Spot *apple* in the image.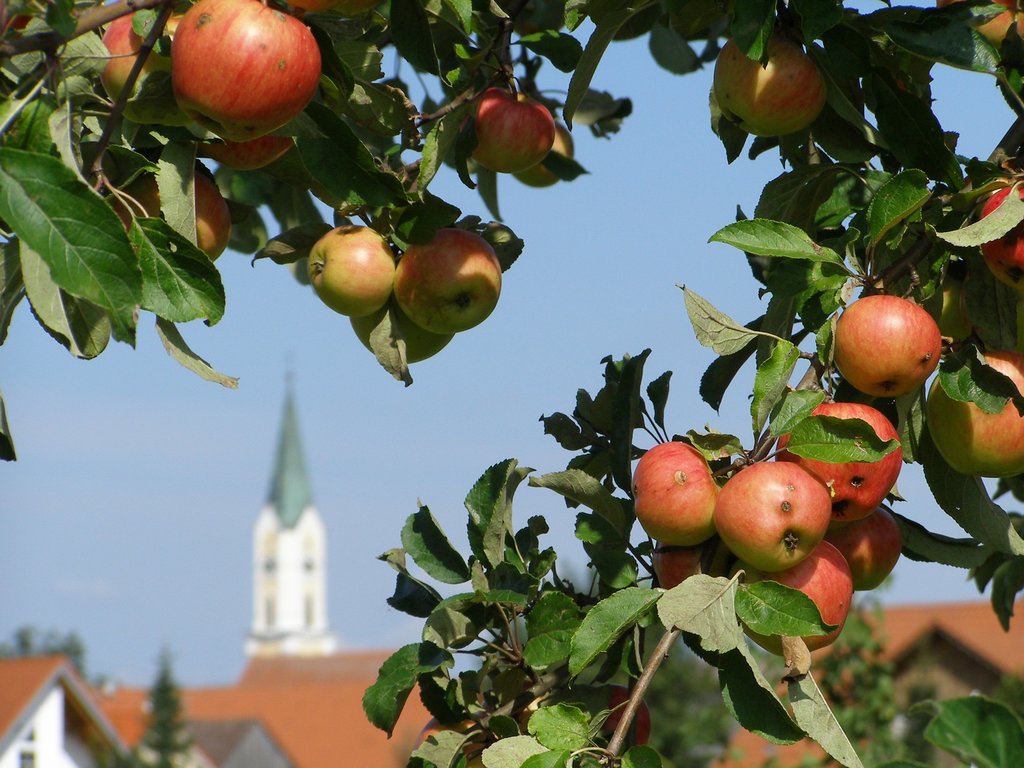
*apple* found at select_region(110, 157, 234, 261).
